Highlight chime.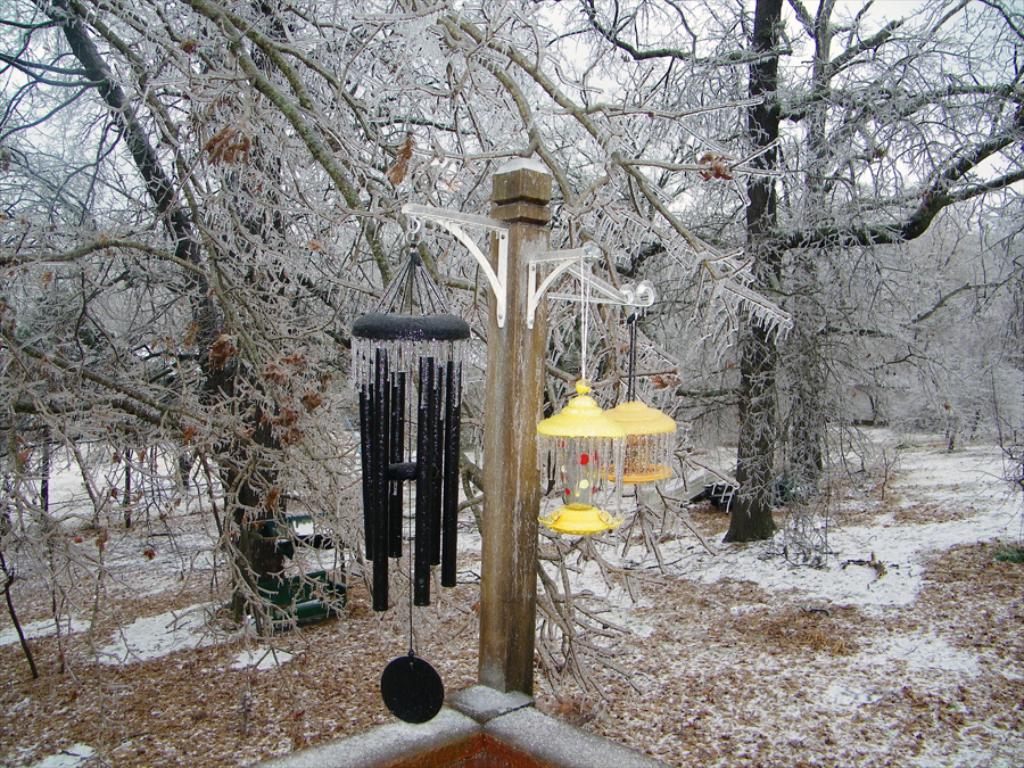
Highlighted region: bbox(595, 395, 683, 487).
